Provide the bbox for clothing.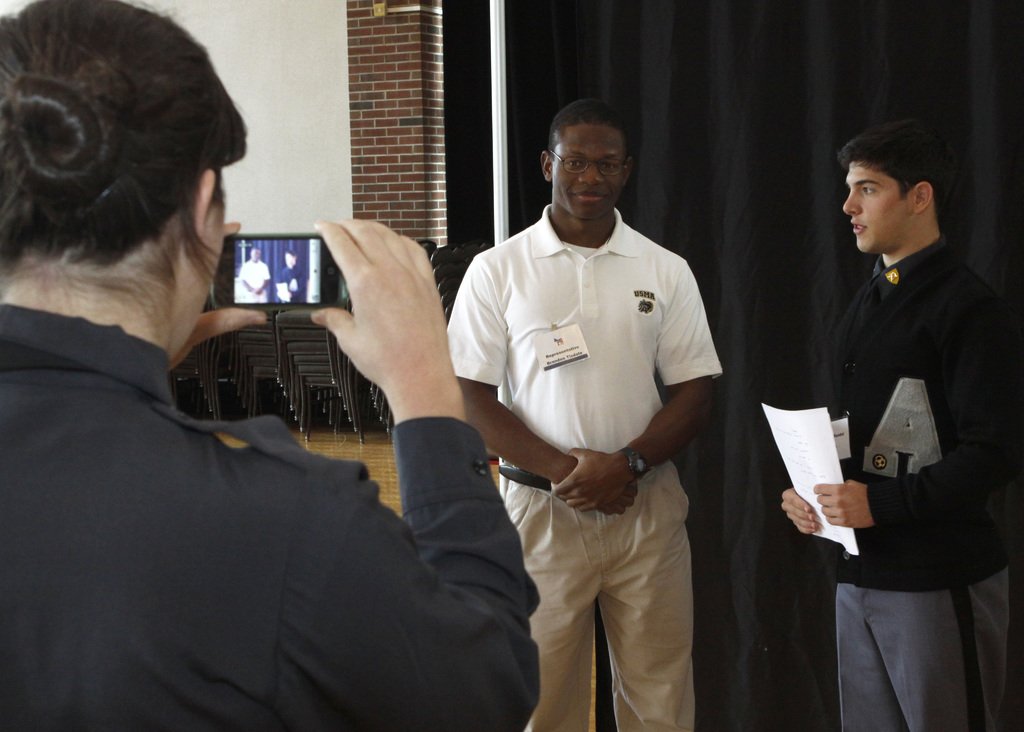
locate(280, 260, 308, 300).
